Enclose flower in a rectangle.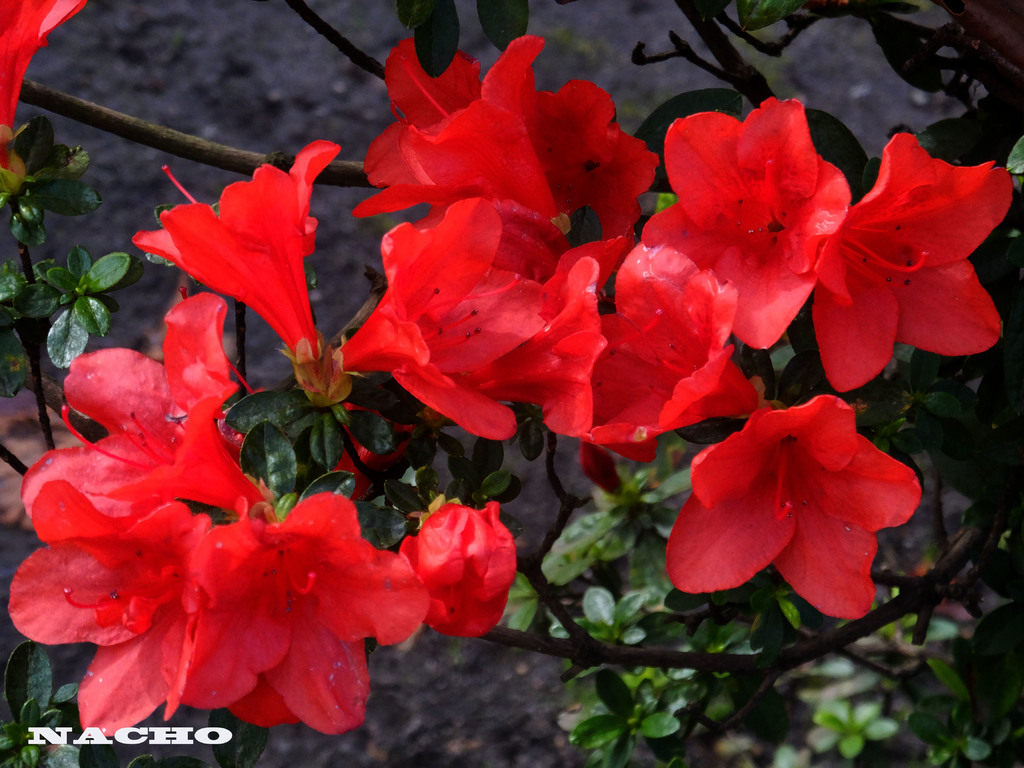
(664,393,920,607).
